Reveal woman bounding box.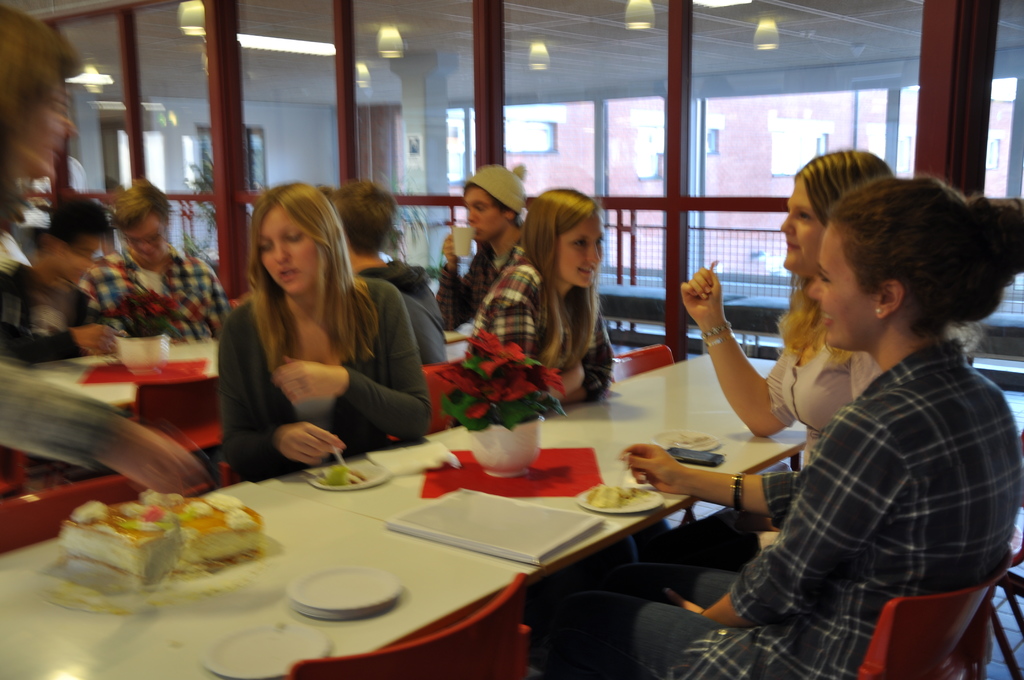
Revealed: bbox=(424, 181, 627, 416).
